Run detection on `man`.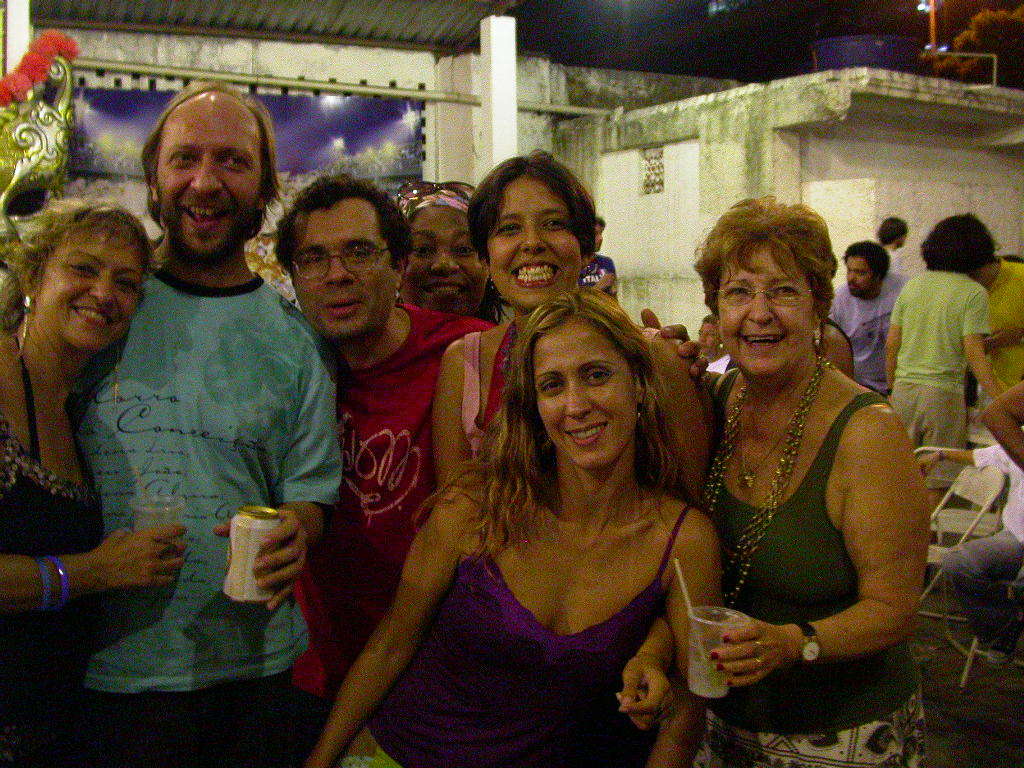
Result: x1=919, y1=443, x2=1023, y2=675.
